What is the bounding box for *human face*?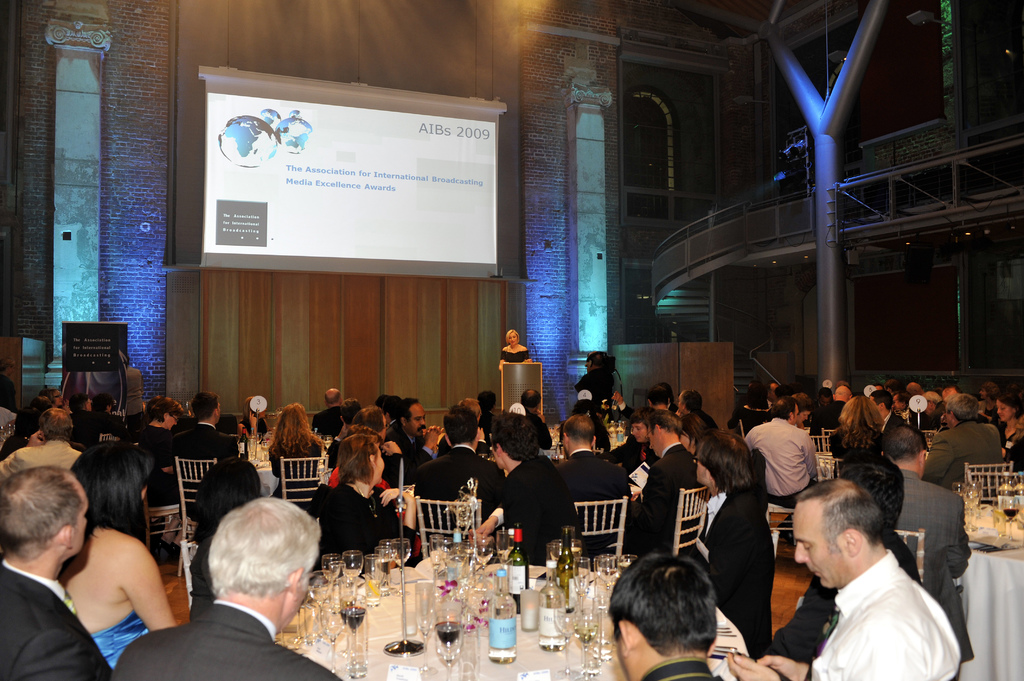
region(408, 406, 426, 433).
